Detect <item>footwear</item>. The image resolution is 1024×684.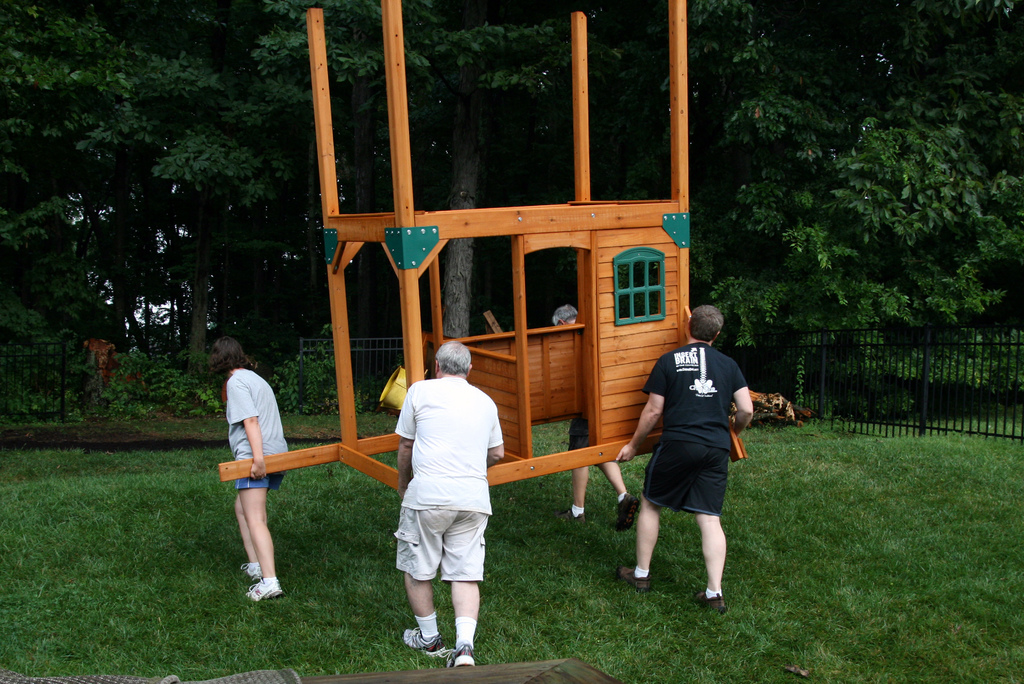
<box>401,630,445,654</box>.
